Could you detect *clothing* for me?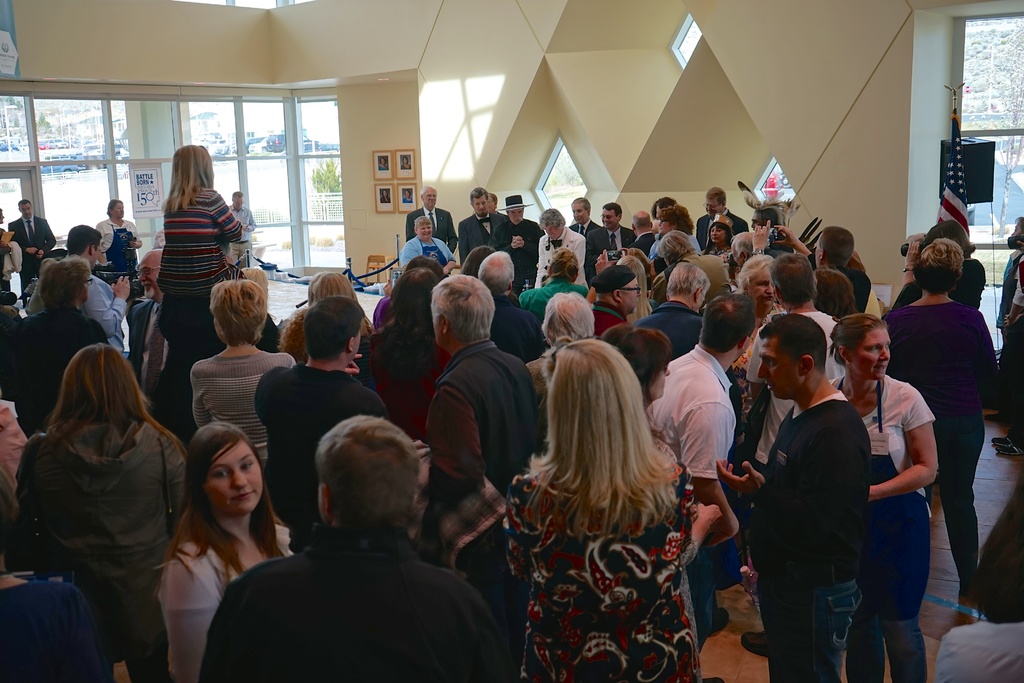
Detection result: 453, 210, 514, 268.
